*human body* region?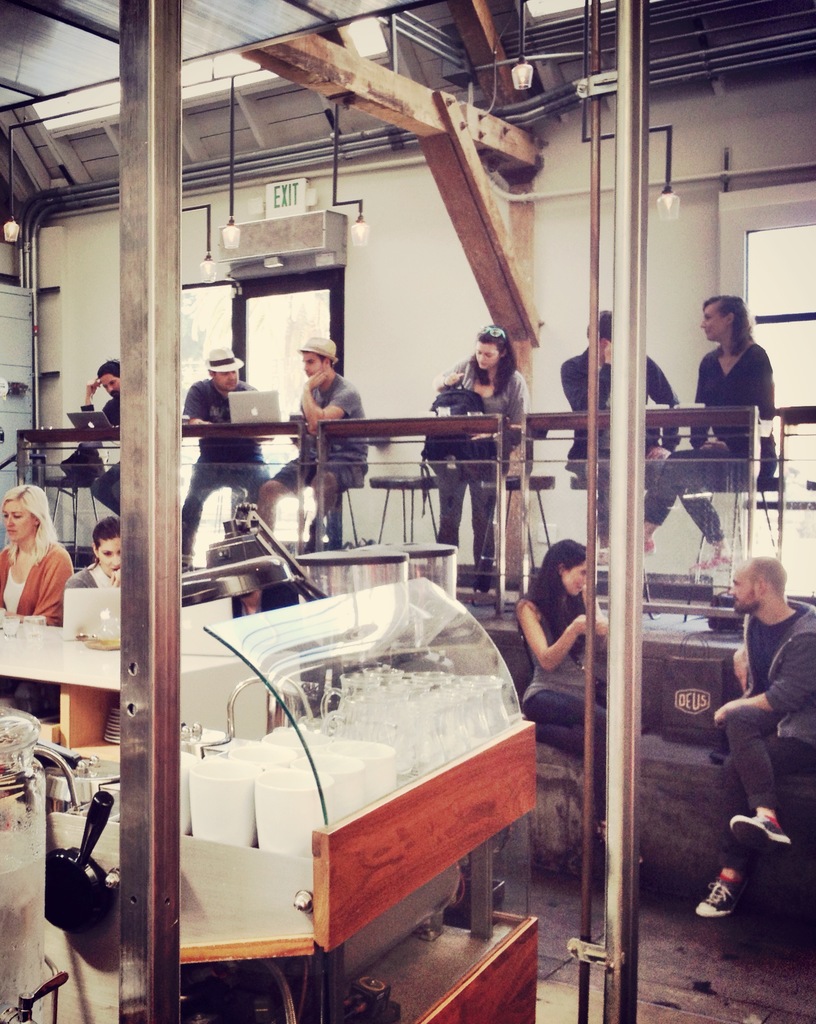
bbox(557, 346, 687, 545)
